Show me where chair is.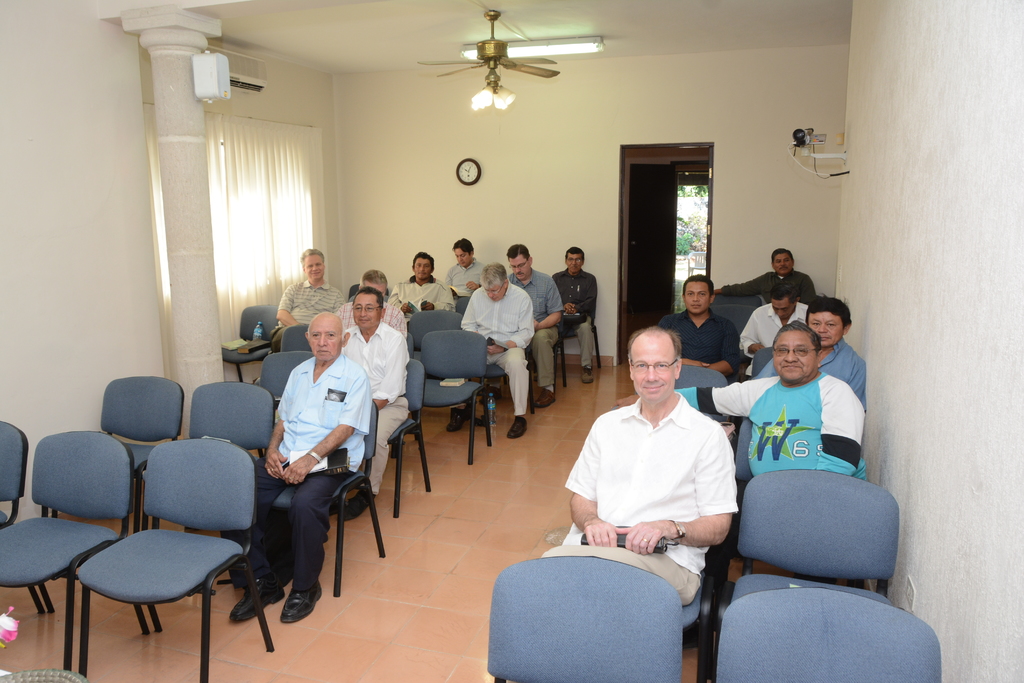
chair is at <bbox>381, 357, 433, 514</bbox>.
